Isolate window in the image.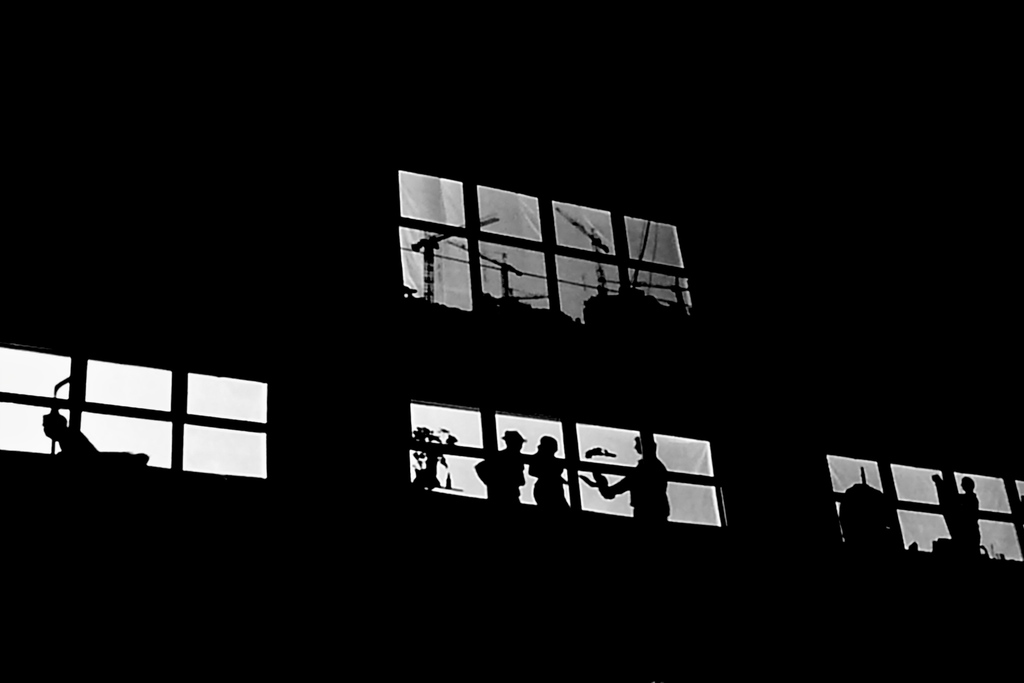
Isolated region: rect(391, 157, 717, 375).
